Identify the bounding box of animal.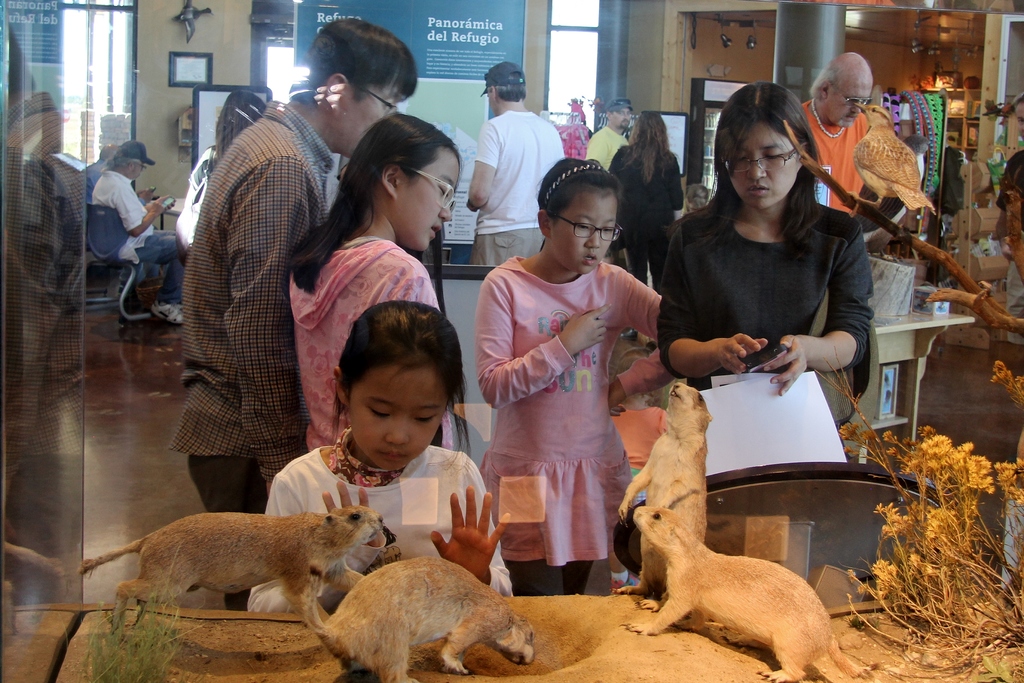
[850,103,936,215].
